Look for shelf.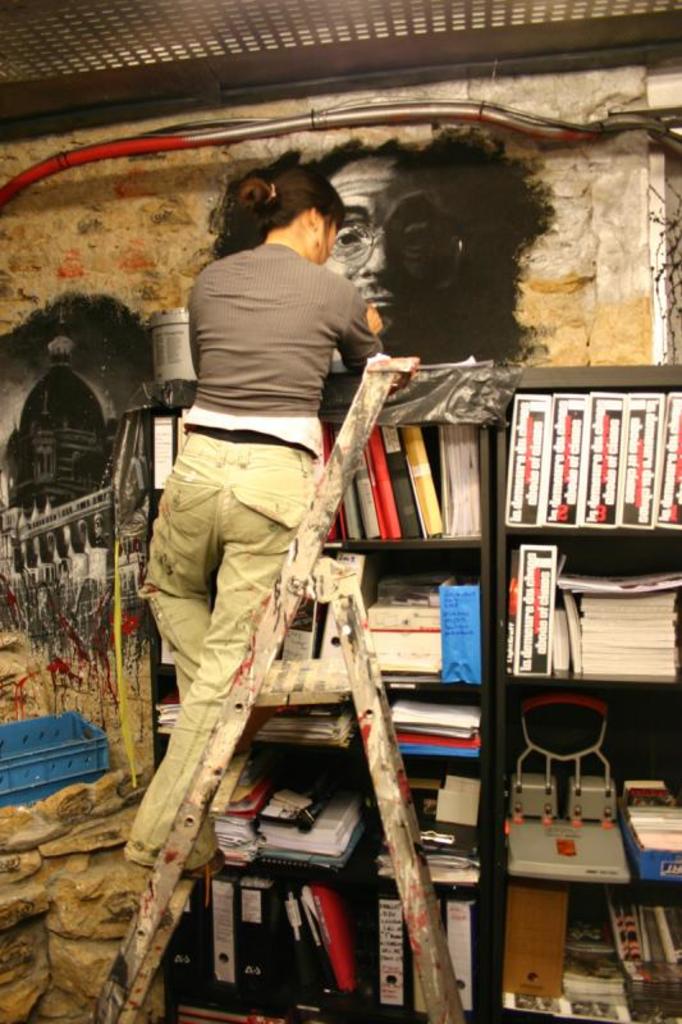
Found: 125, 356, 681, 1023.
